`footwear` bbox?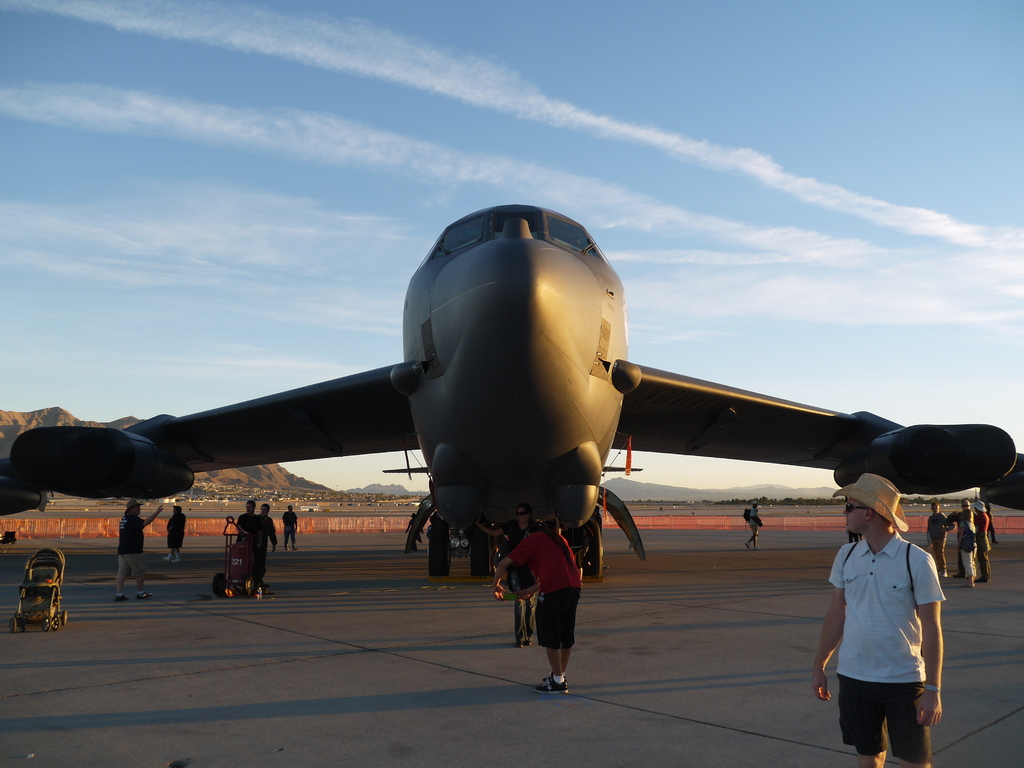
left=956, top=577, right=972, bottom=590
